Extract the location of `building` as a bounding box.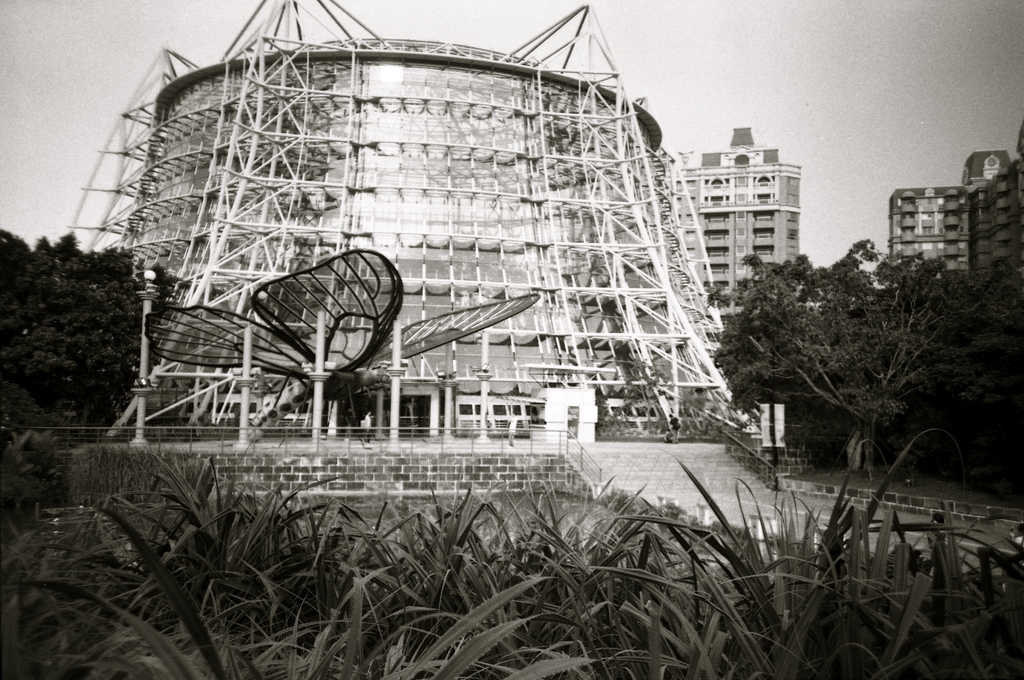
[x1=890, y1=120, x2=1023, y2=285].
